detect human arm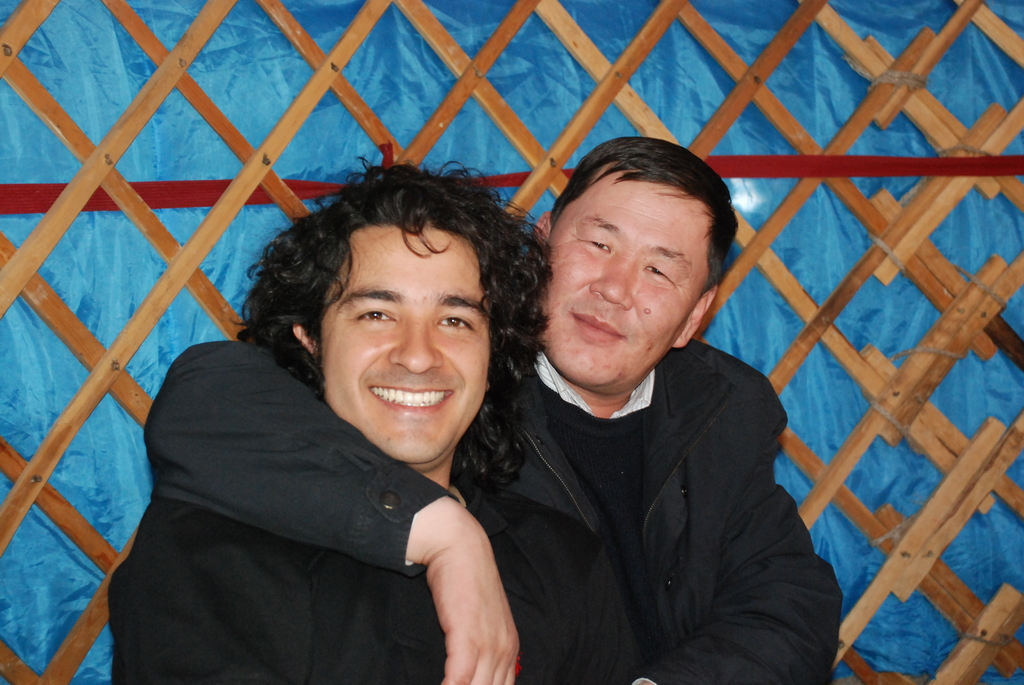
left=627, top=369, right=843, bottom=684
